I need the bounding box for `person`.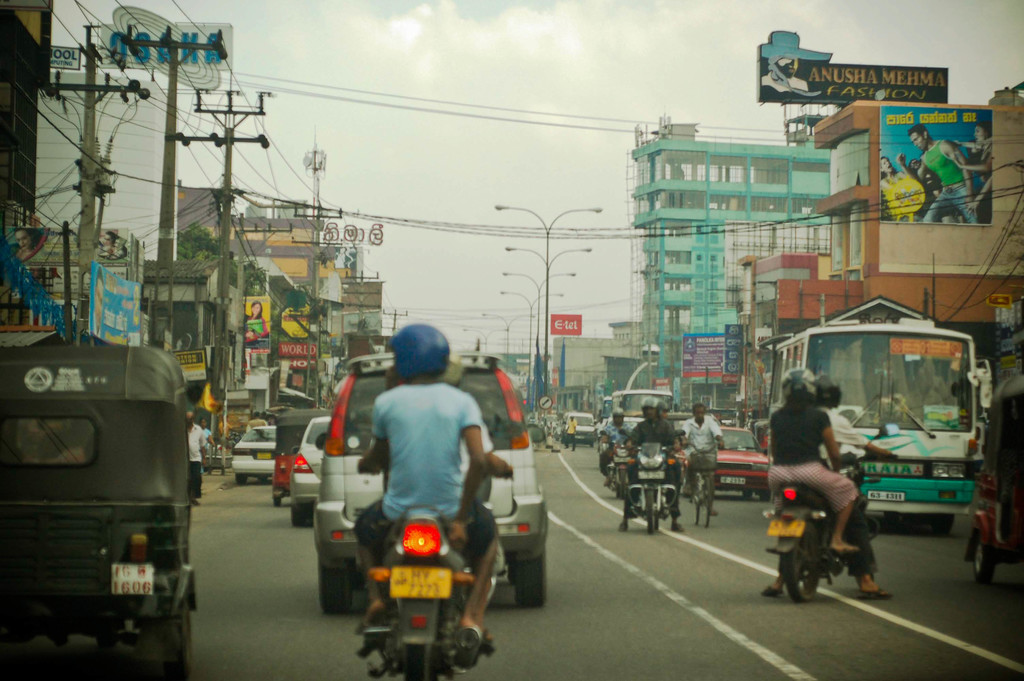
Here it is: box=[812, 373, 904, 595].
